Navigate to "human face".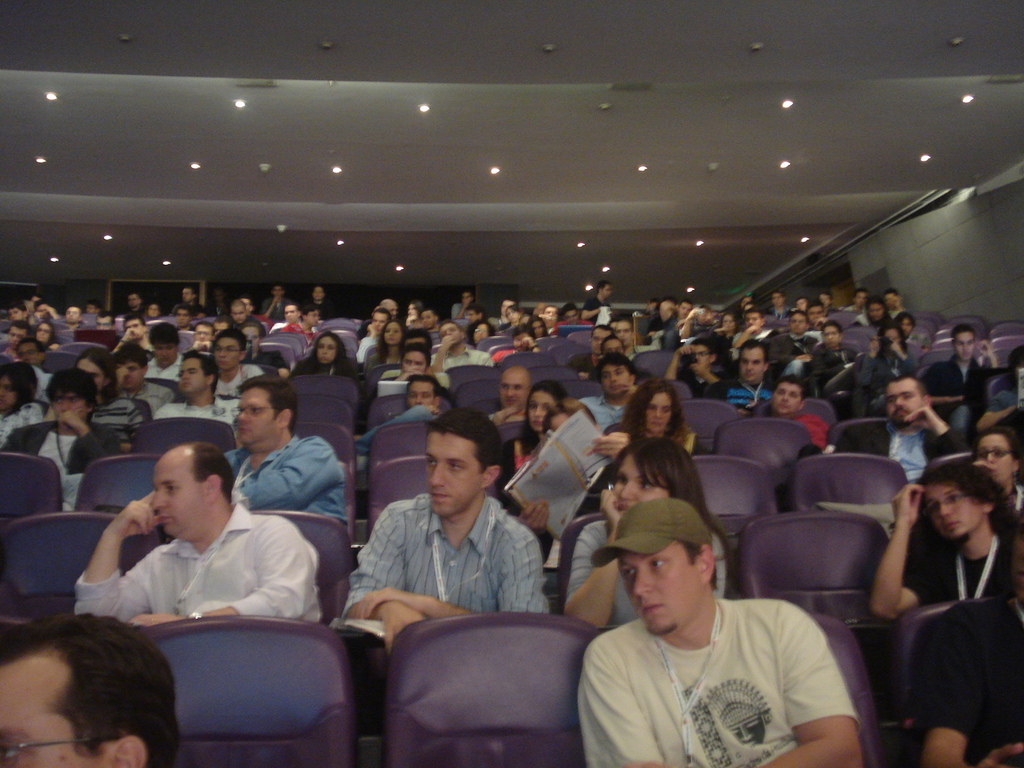
Navigation target: [953,331,977,363].
